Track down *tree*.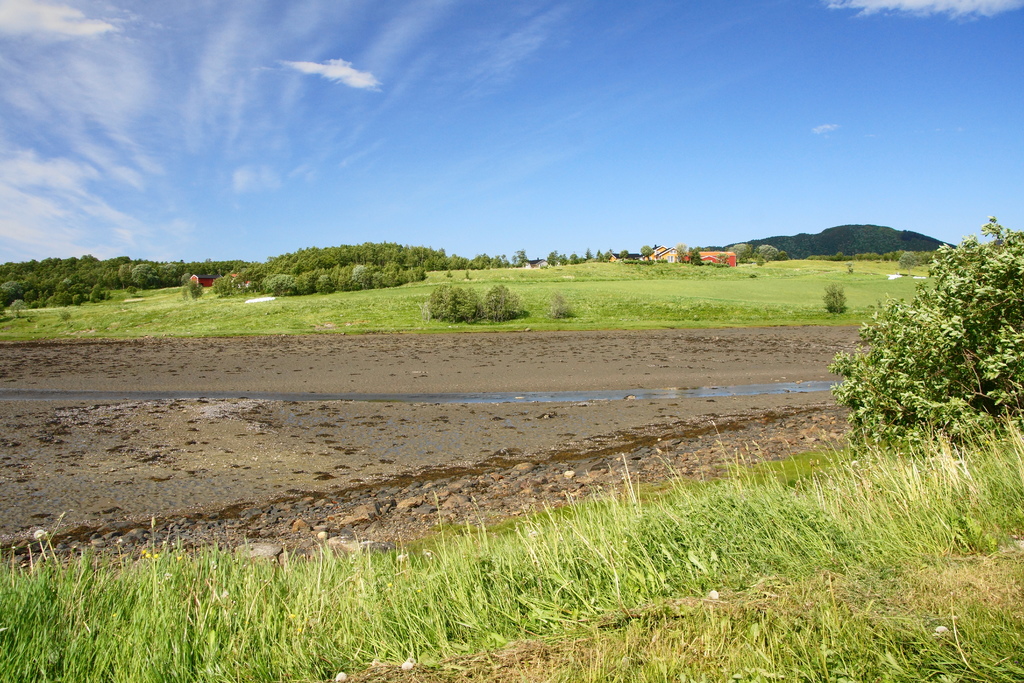
Tracked to {"x1": 517, "y1": 244, "x2": 536, "y2": 264}.
